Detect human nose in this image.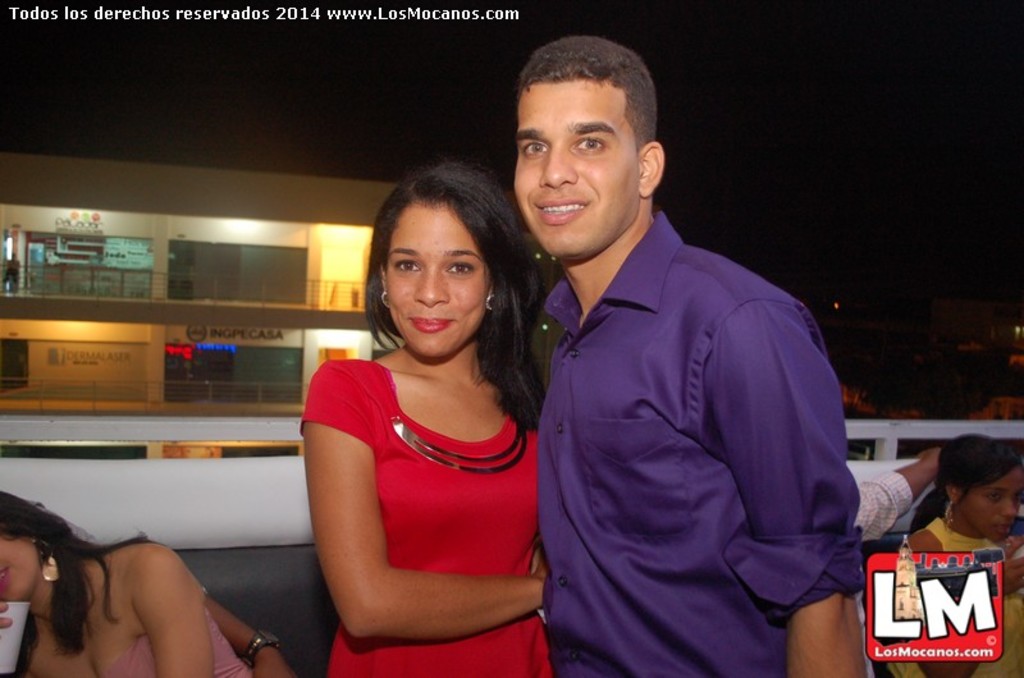
Detection: [x1=997, y1=496, x2=1019, y2=519].
